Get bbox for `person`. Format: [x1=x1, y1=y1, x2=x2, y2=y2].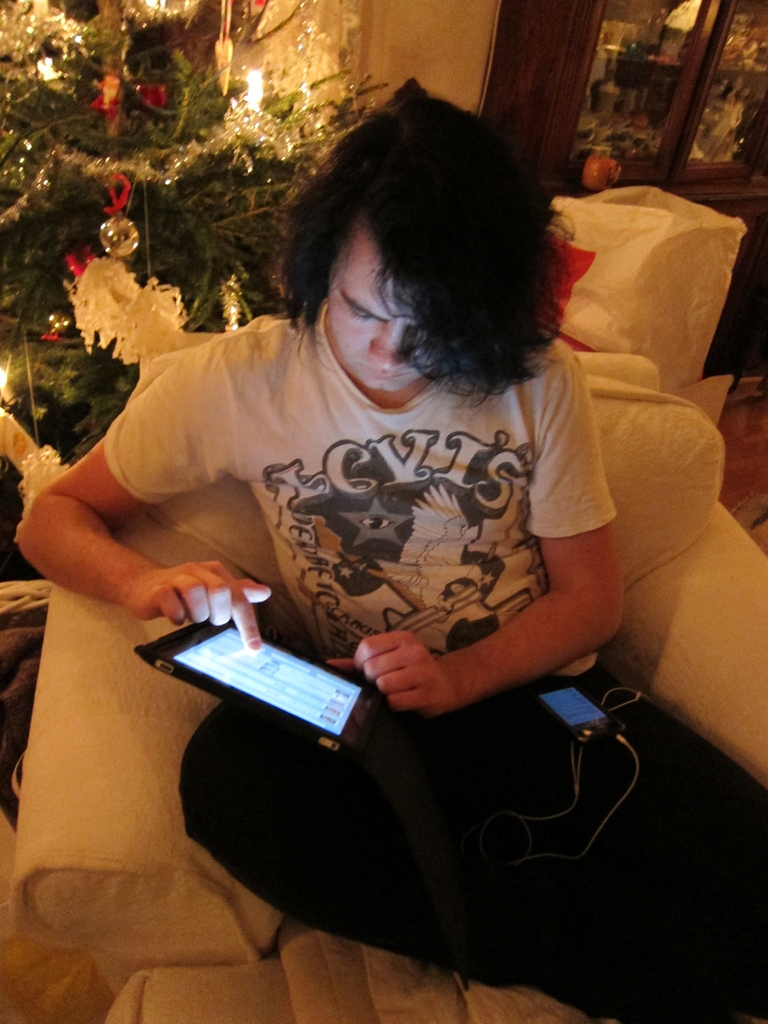
[x1=70, y1=106, x2=665, y2=940].
